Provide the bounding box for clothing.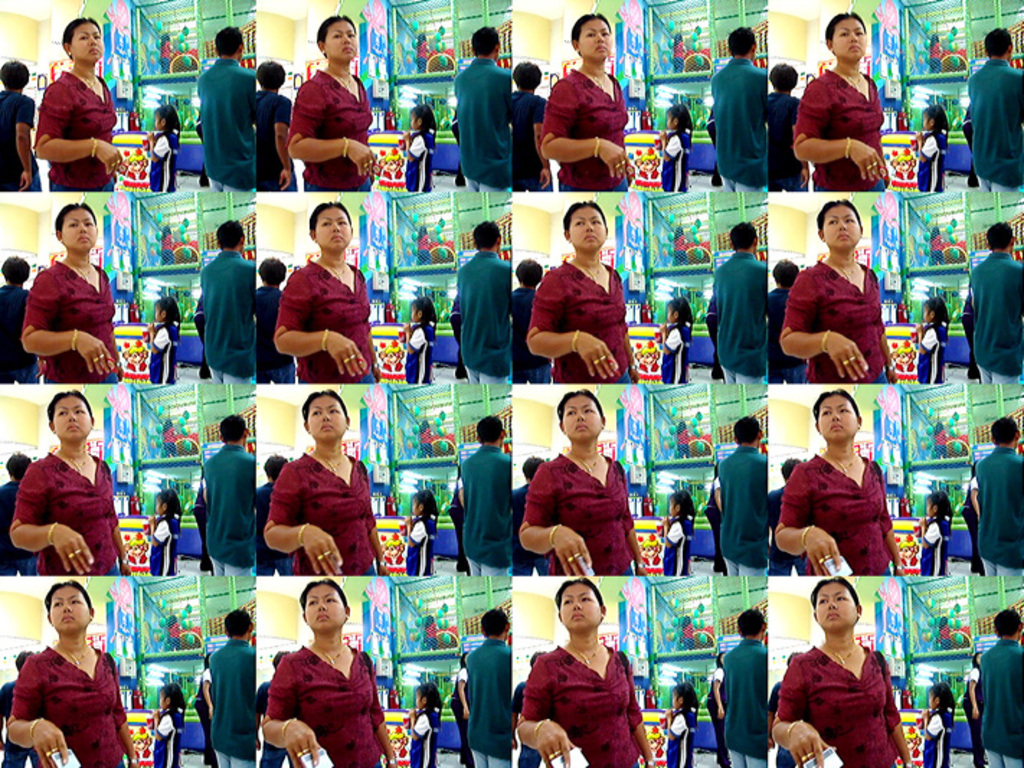
bbox(984, 640, 1023, 767).
